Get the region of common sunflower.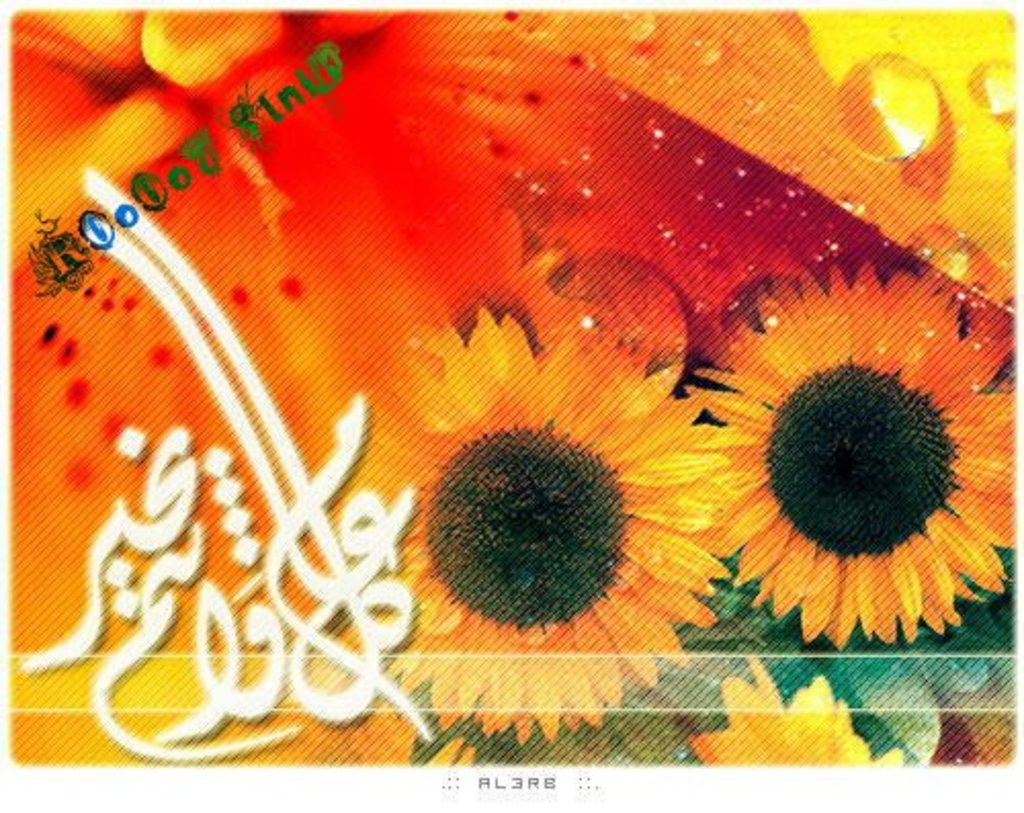
[713,350,1001,651].
